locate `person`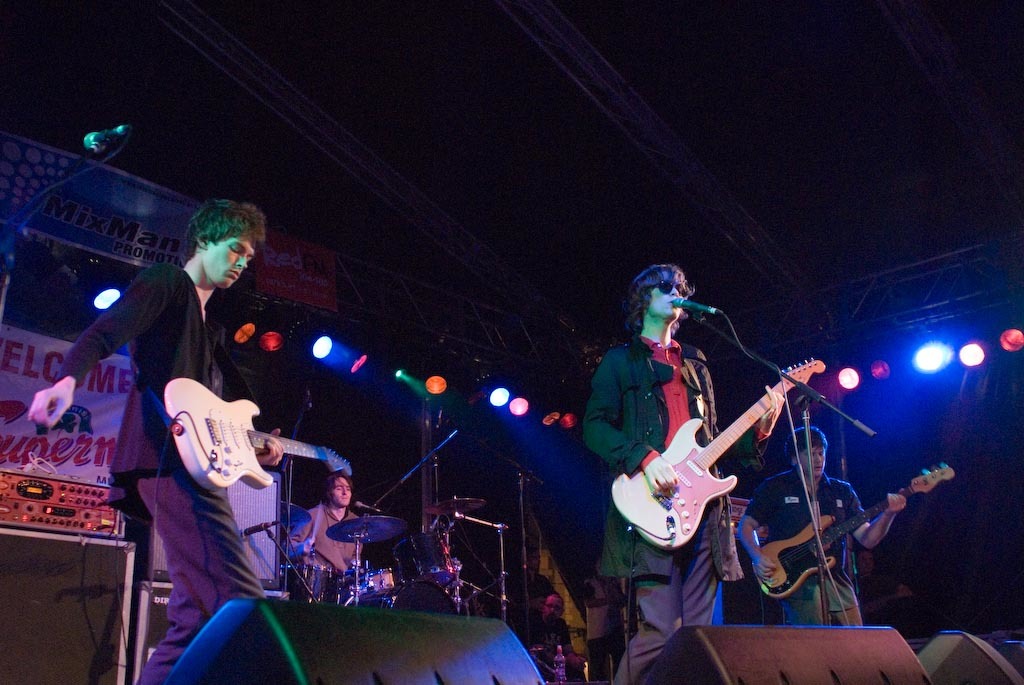
pyautogui.locateOnScreen(739, 428, 904, 626)
